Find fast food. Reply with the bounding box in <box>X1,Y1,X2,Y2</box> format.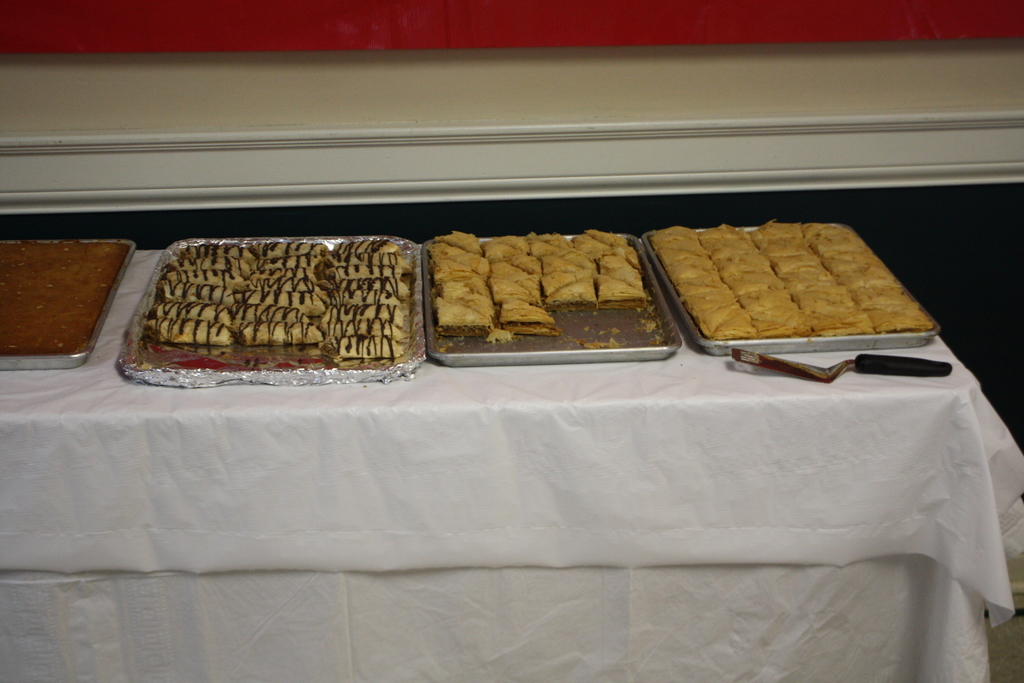
<box>674,262,712,280</box>.
